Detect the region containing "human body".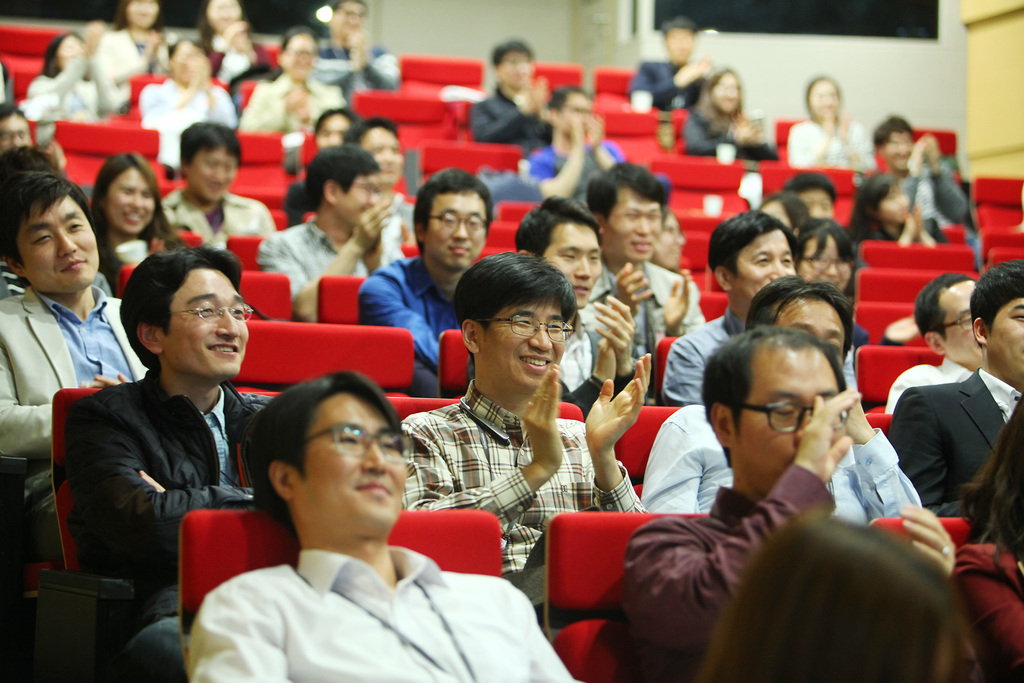
box=[253, 197, 401, 320].
